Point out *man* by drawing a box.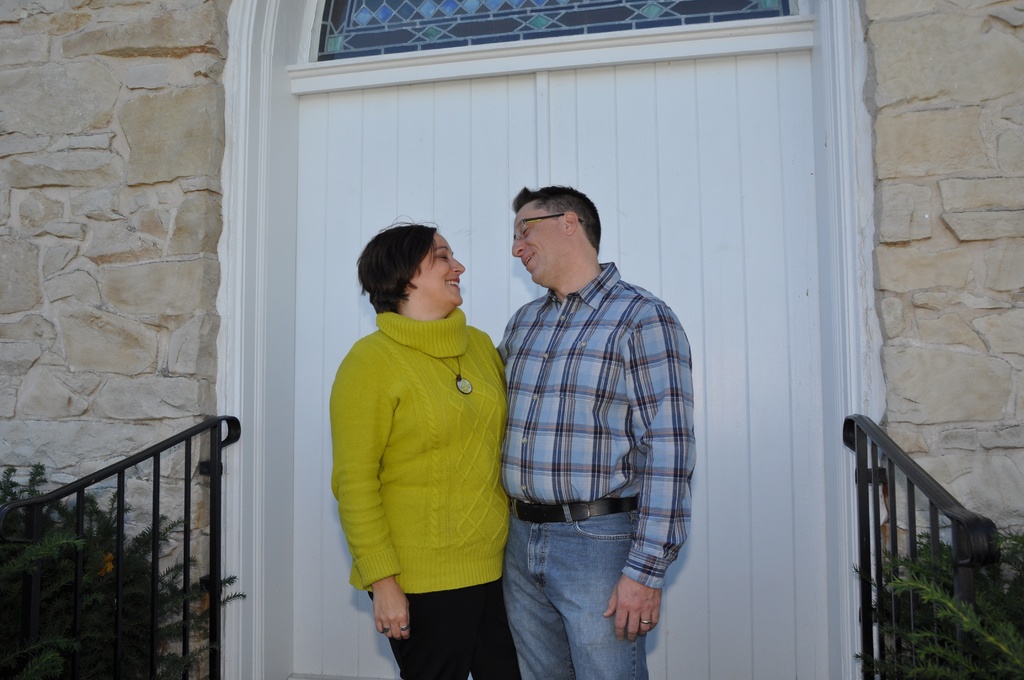
bbox=[477, 163, 708, 656].
